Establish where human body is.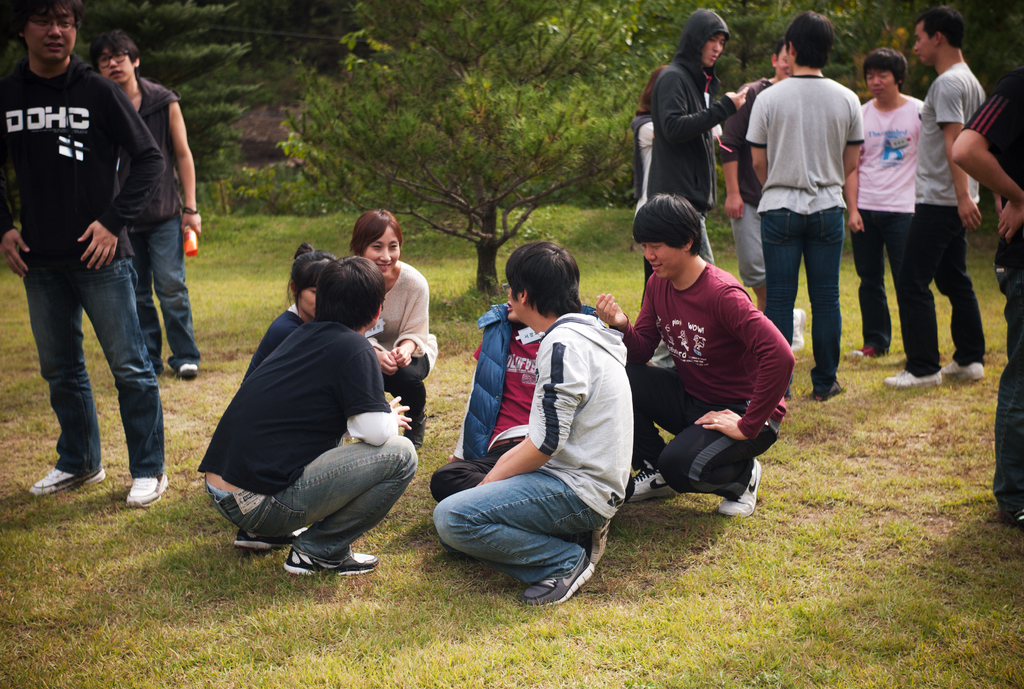
Established at (x1=0, y1=0, x2=161, y2=515).
